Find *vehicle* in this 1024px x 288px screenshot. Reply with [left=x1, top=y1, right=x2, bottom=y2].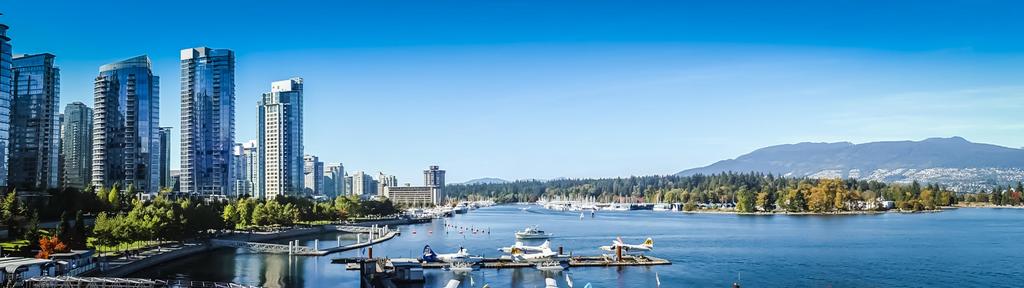
[left=416, top=244, right=485, bottom=265].
